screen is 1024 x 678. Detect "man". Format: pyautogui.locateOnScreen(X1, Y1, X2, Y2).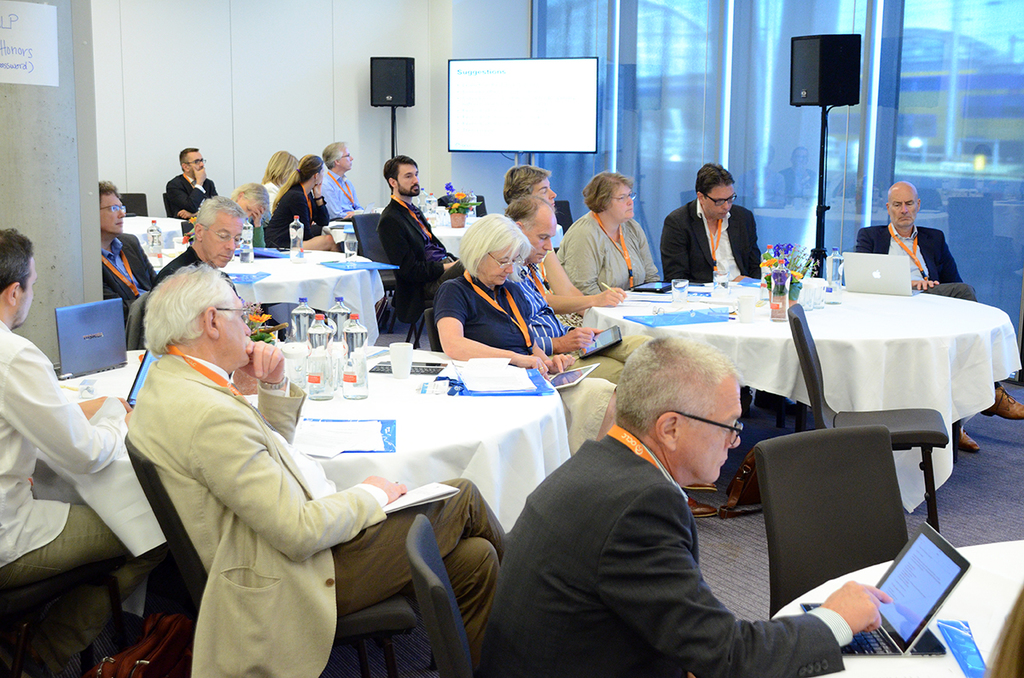
pyautogui.locateOnScreen(95, 175, 154, 324).
